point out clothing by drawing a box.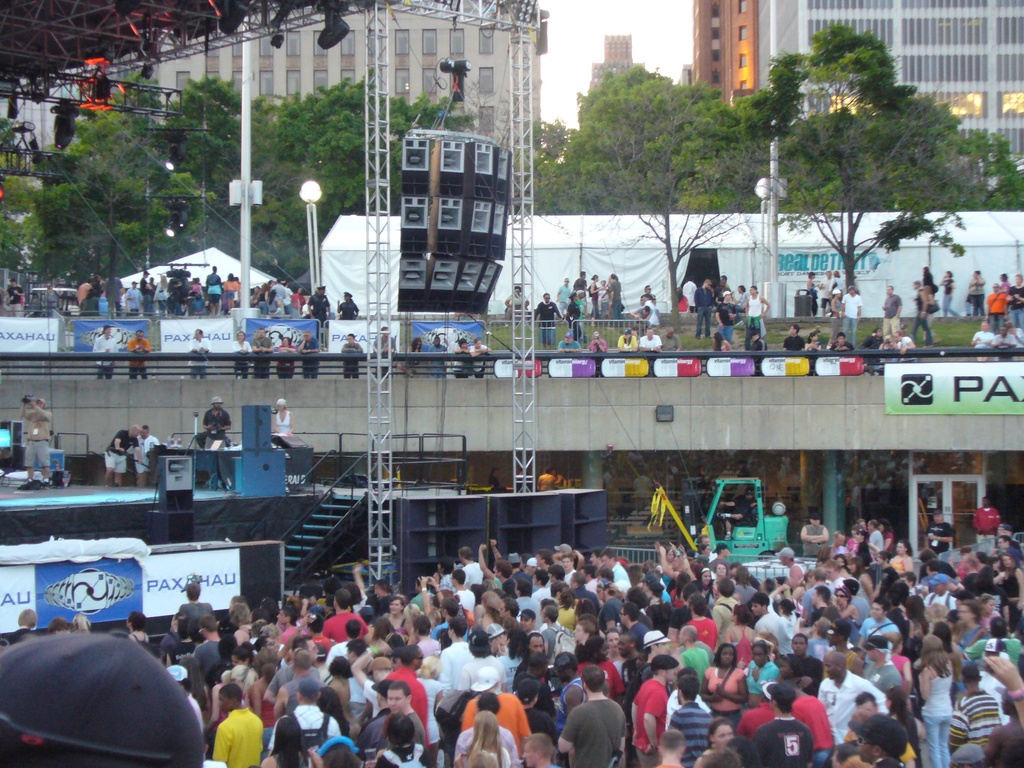
<region>465, 692, 533, 738</region>.
